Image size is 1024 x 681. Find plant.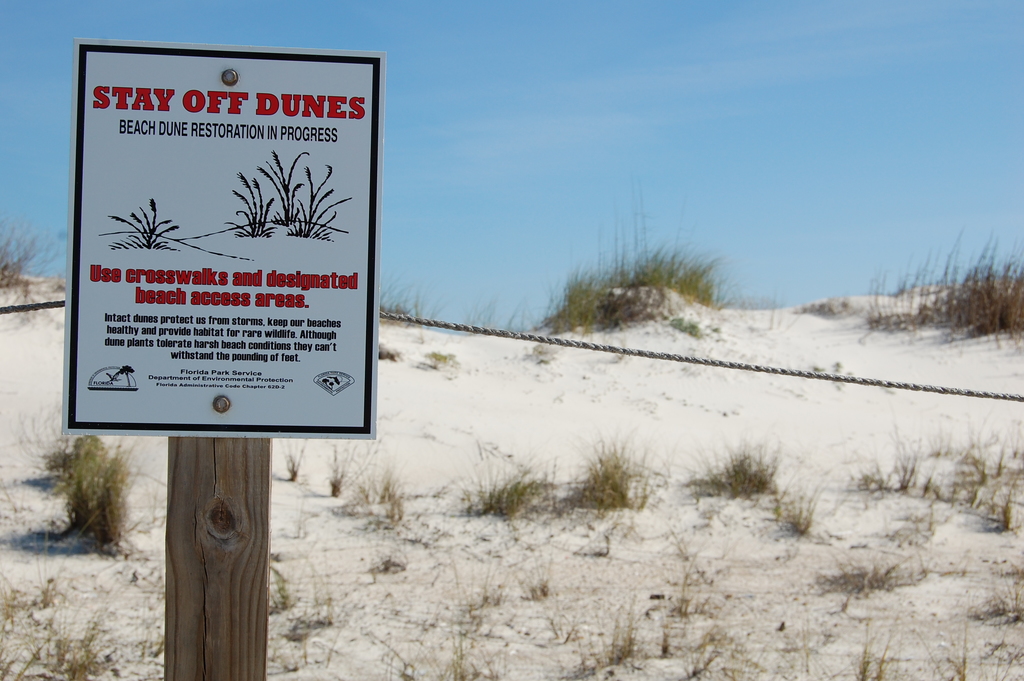
(420, 344, 452, 368).
